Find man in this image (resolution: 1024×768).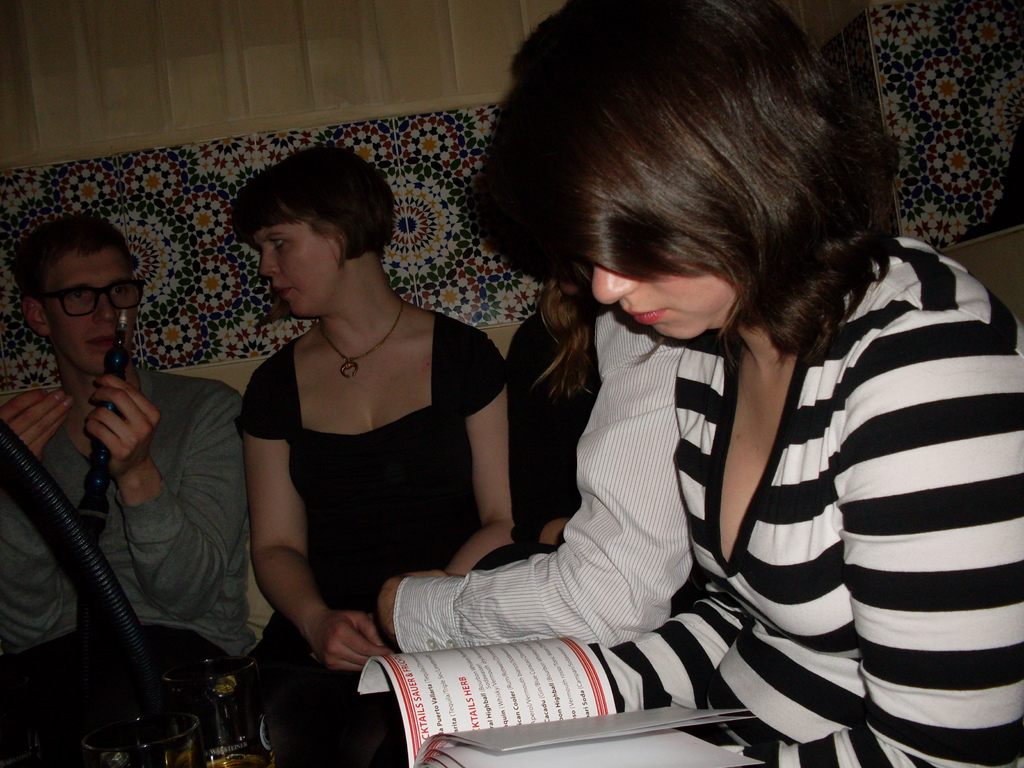
x1=0, y1=187, x2=224, y2=725.
